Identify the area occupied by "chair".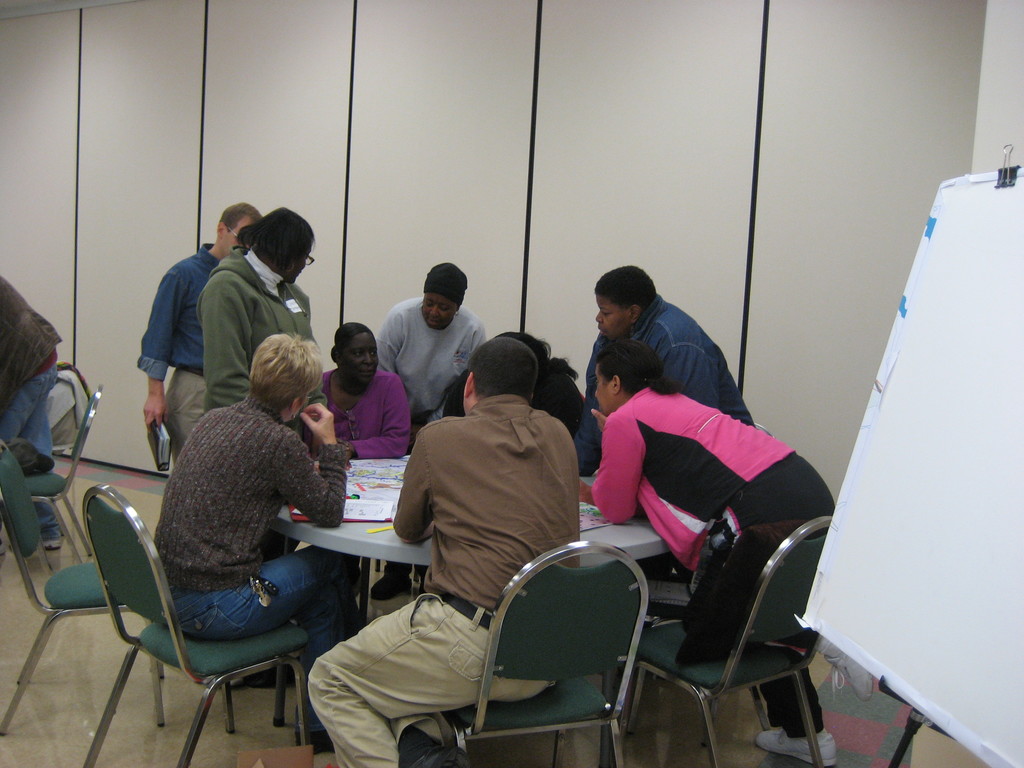
Area: x1=626 y1=515 x2=835 y2=767.
